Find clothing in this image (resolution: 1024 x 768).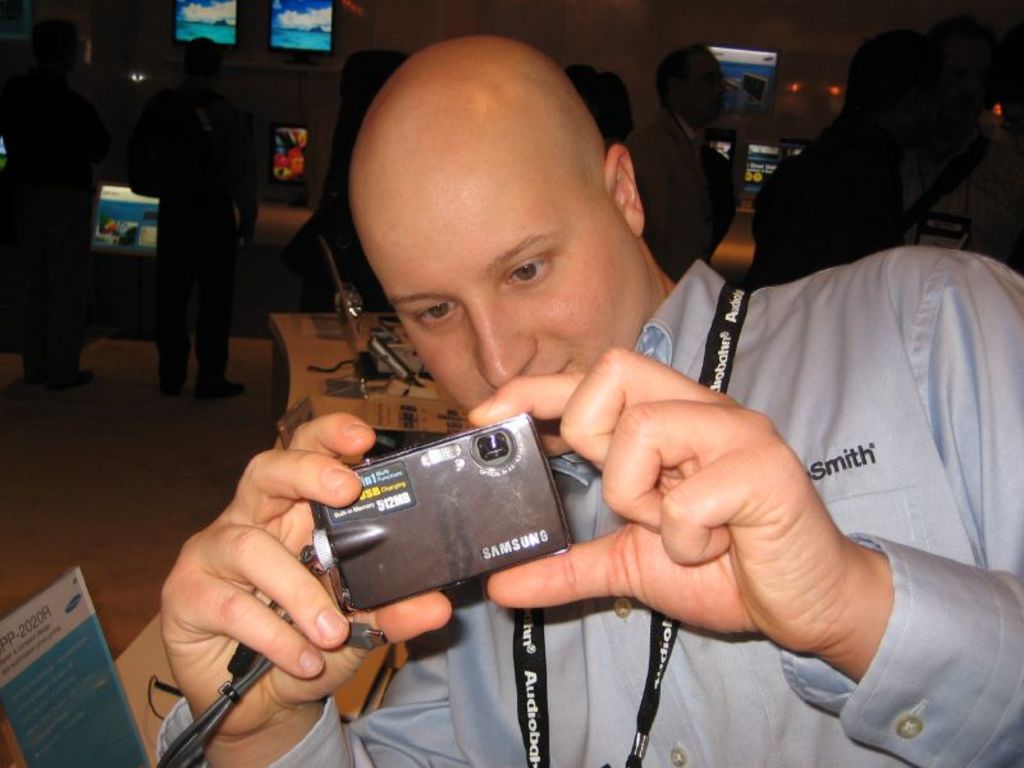
crop(154, 250, 1023, 767).
